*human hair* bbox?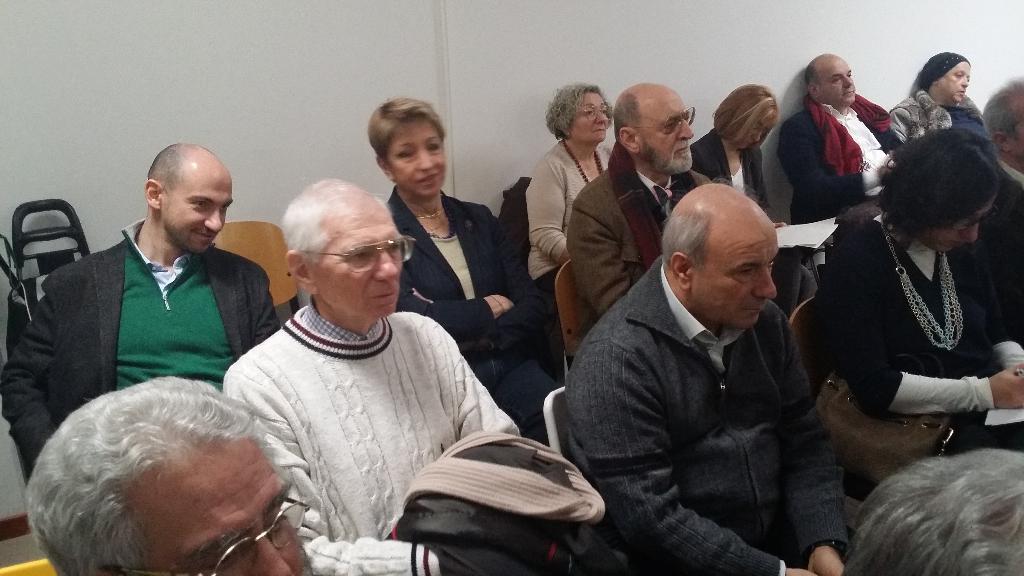
left=803, top=54, right=821, bottom=99
